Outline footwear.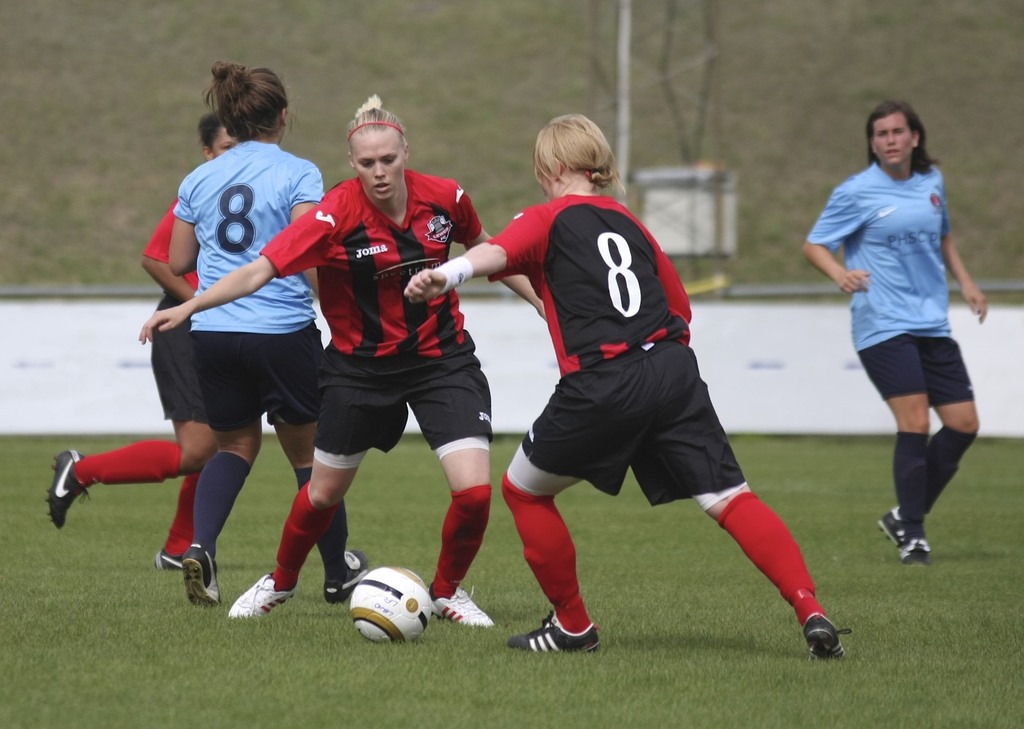
Outline: <region>322, 546, 370, 606</region>.
